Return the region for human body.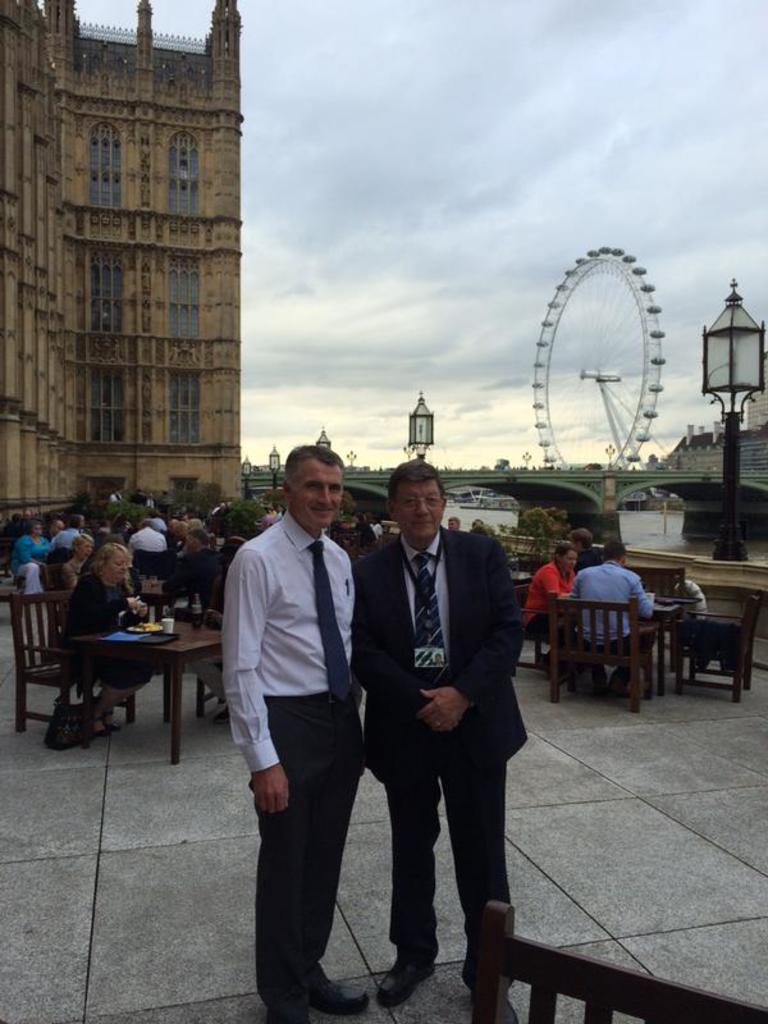
[x1=49, y1=568, x2=147, y2=732].
